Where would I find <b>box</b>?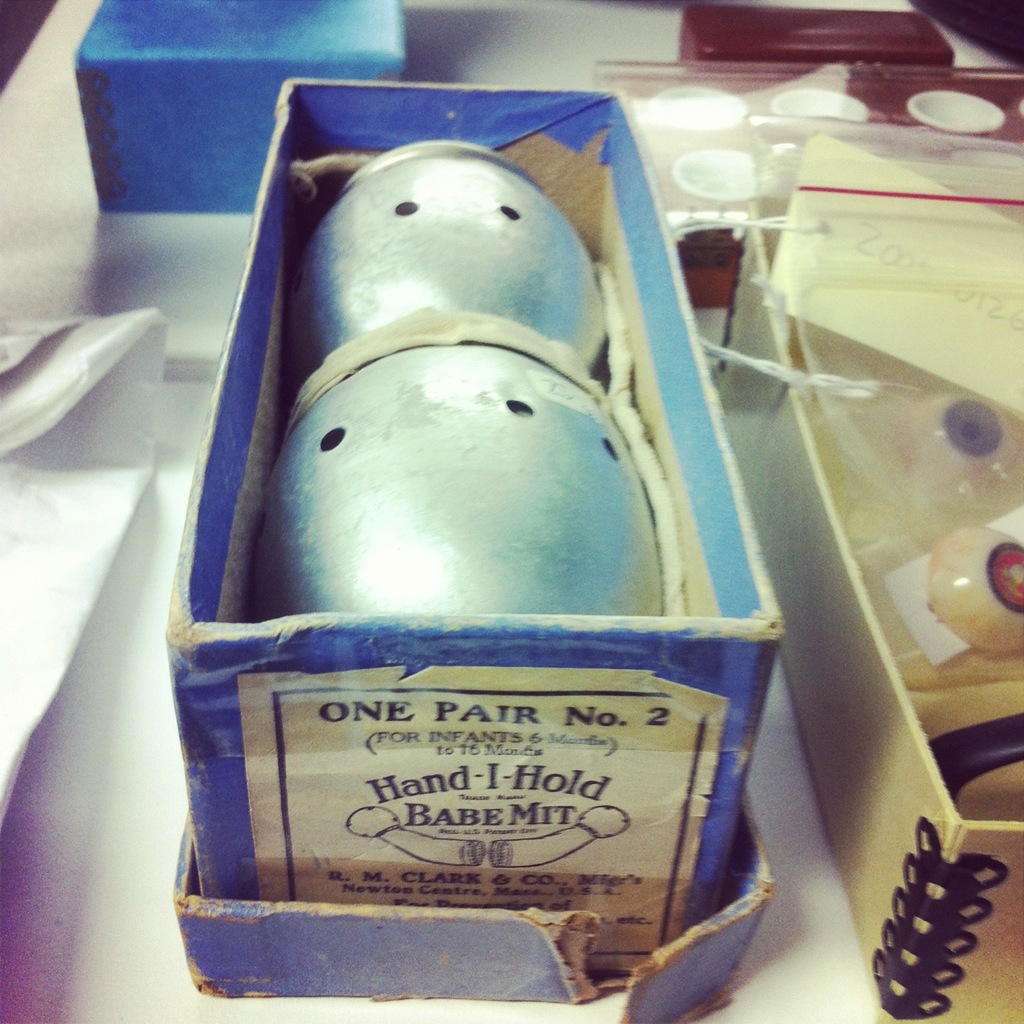
At x1=165, y1=78, x2=789, y2=1023.
